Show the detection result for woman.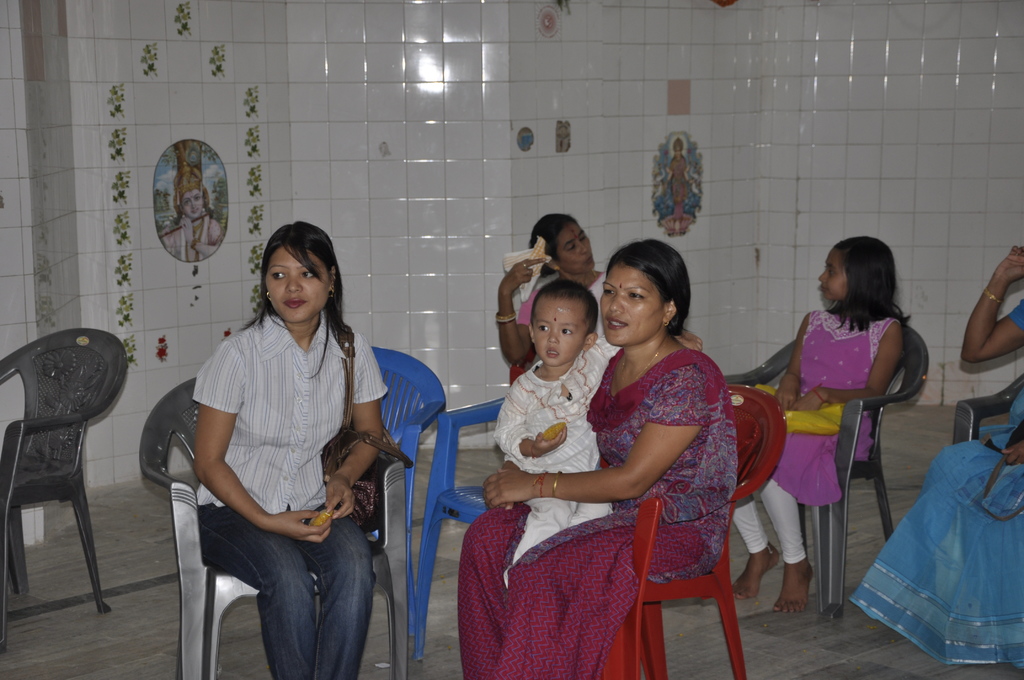
bbox=(460, 238, 737, 679).
